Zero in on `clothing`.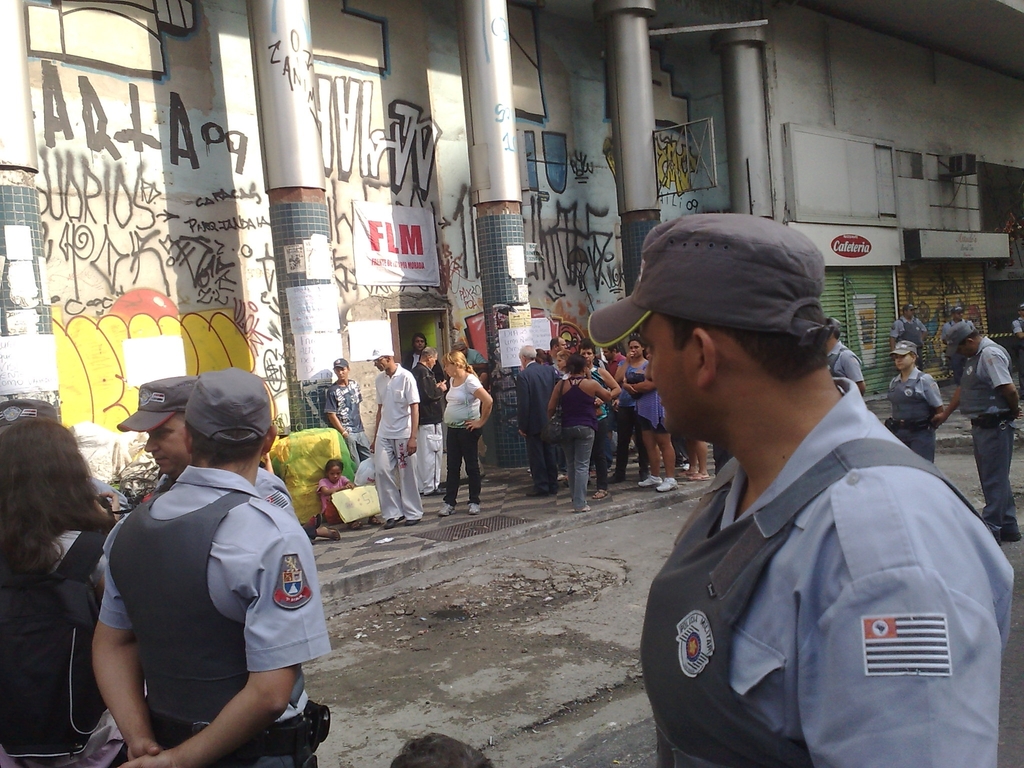
Zeroed in: box=[323, 378, 365, 465].
